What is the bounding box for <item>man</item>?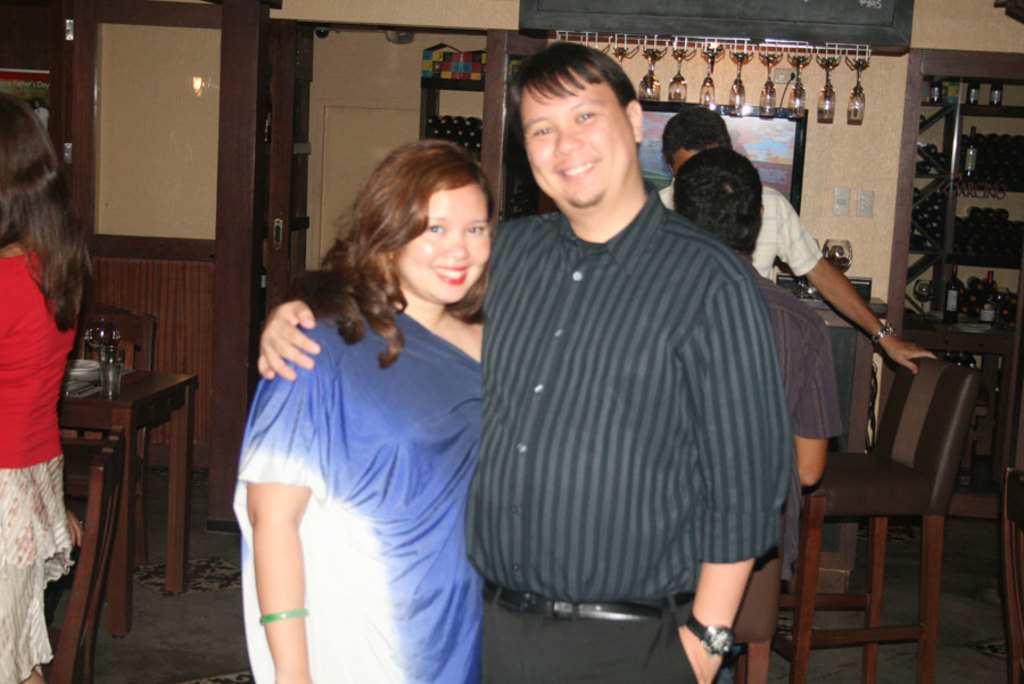
<box>655,109,935,373</box>.
